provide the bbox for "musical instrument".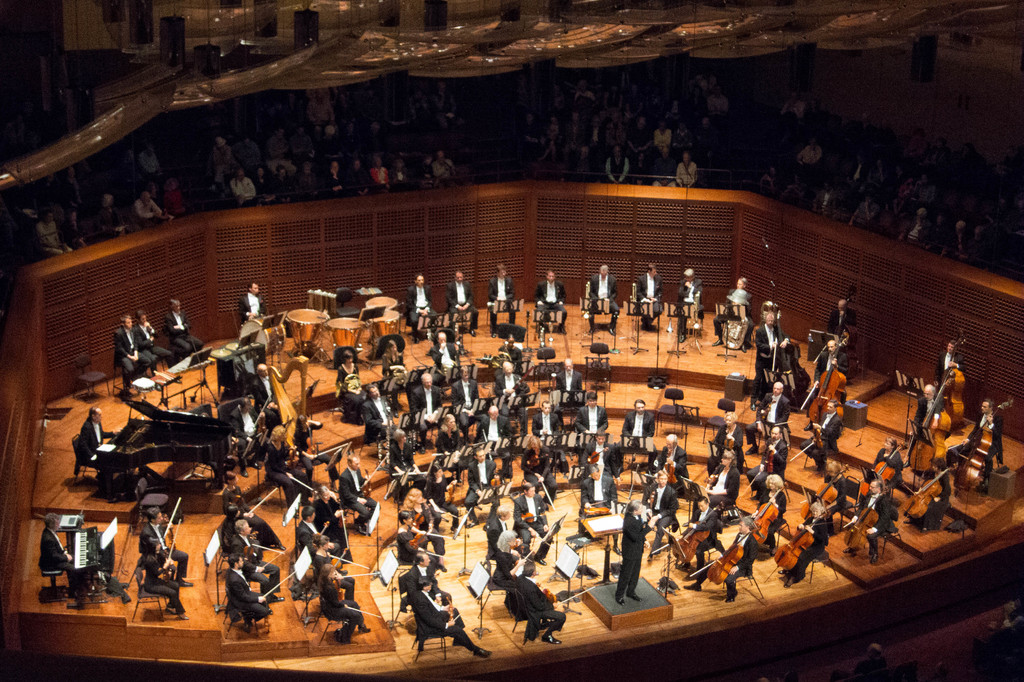
left=283, top=307, right=330, bottom=353.
